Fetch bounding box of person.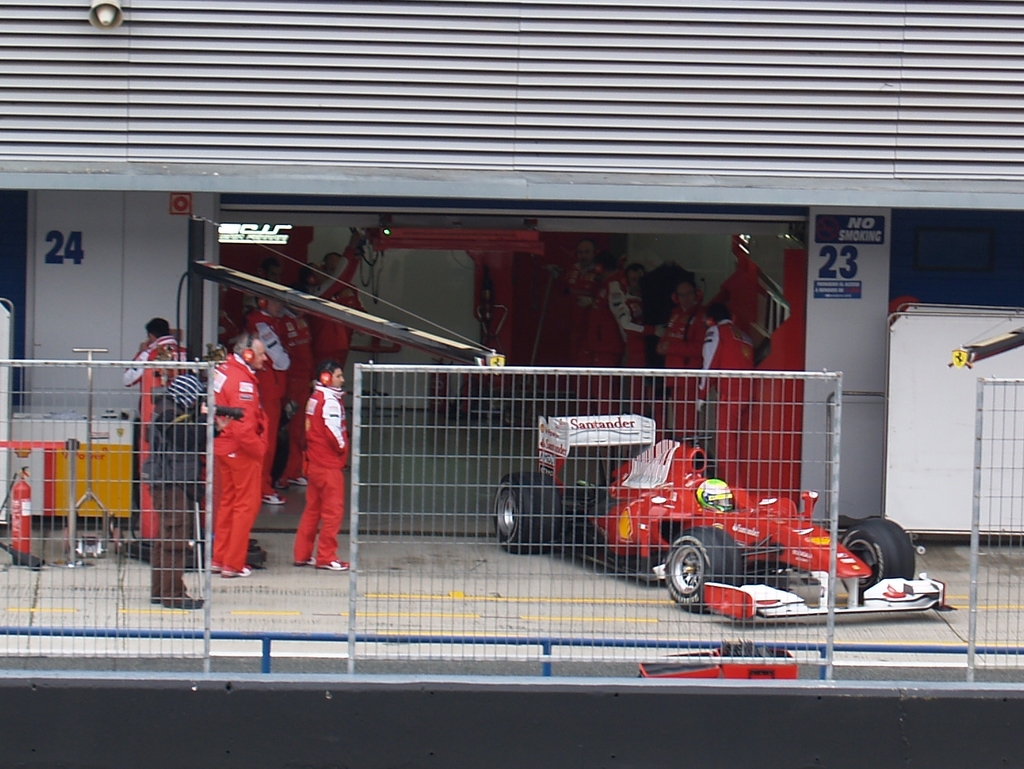
Bbox: (148, 374, 234, 614).
